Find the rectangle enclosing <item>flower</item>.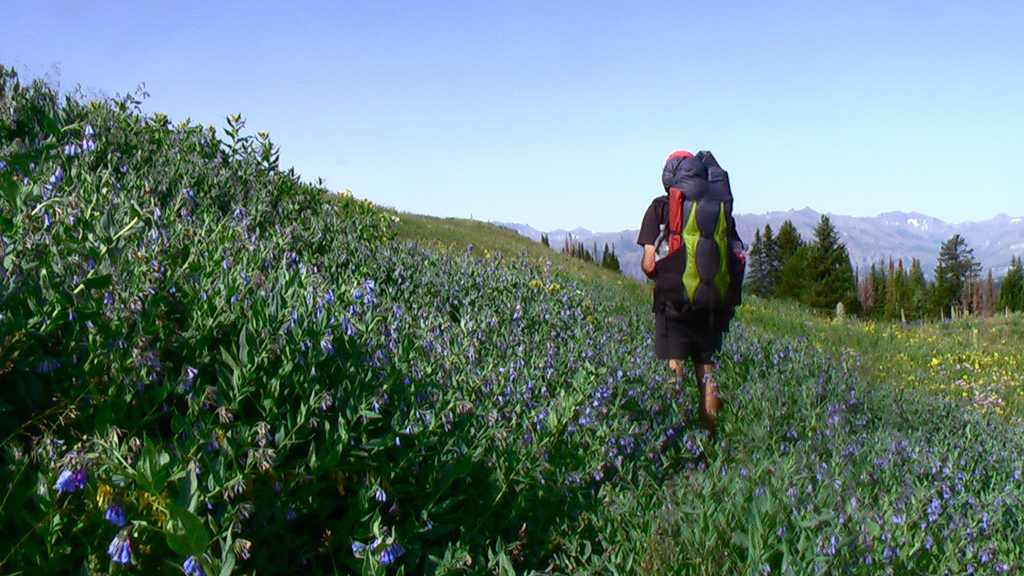
locate(667, 424, 680, 440).
